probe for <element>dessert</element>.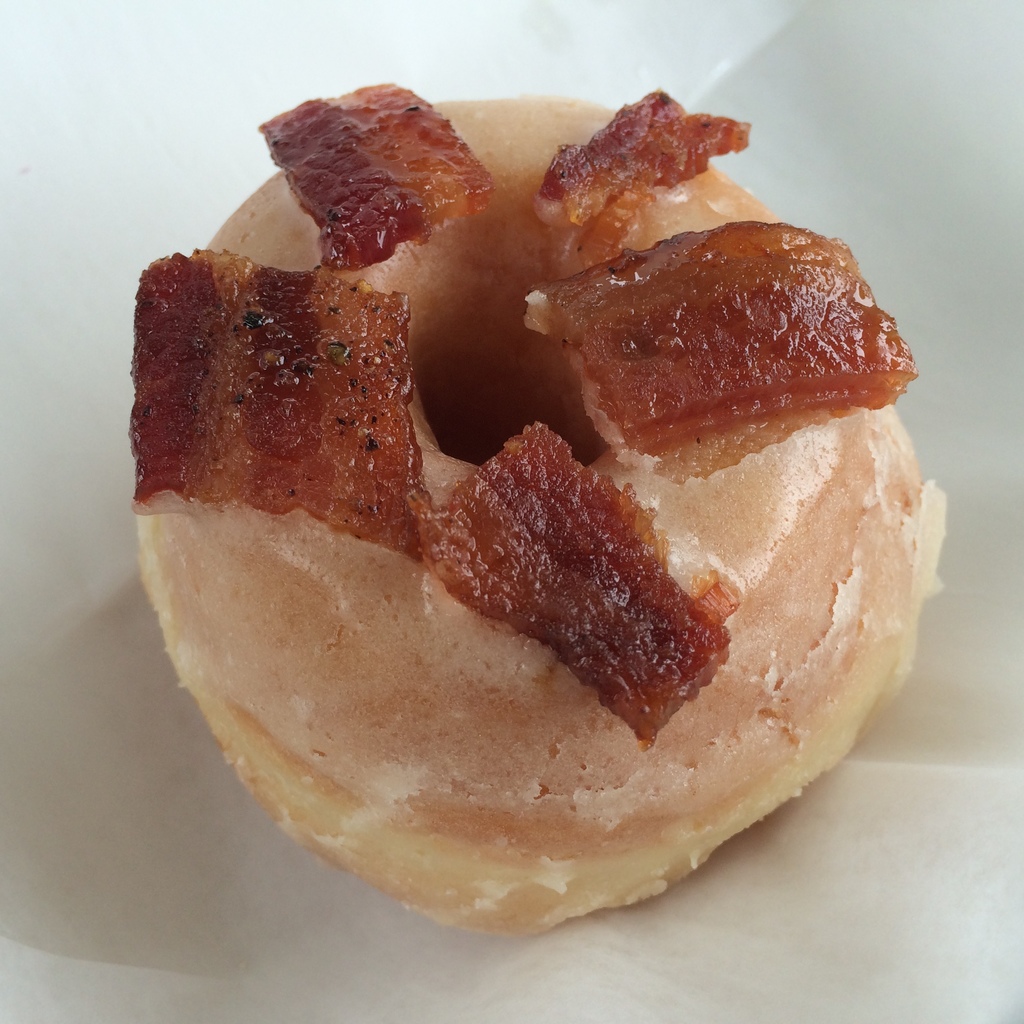
Probe result: crop(104, 95, 907, 989).
